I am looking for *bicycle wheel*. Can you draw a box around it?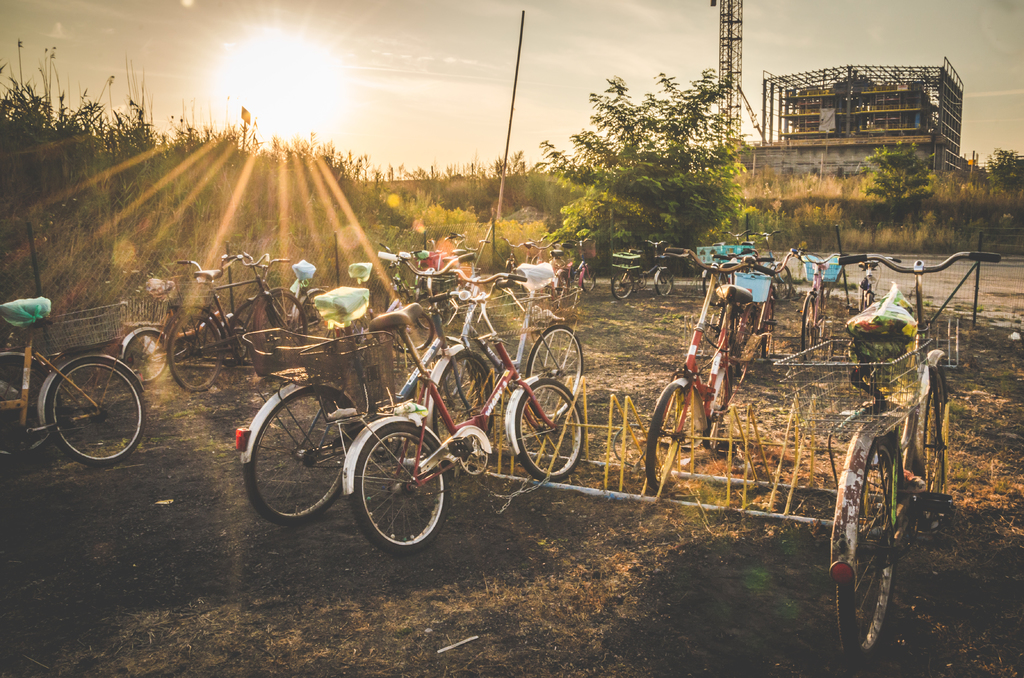
Sure, the bounding box is {"x1": 655, "y1": 269, "x2": 677, "y2": 298}.
